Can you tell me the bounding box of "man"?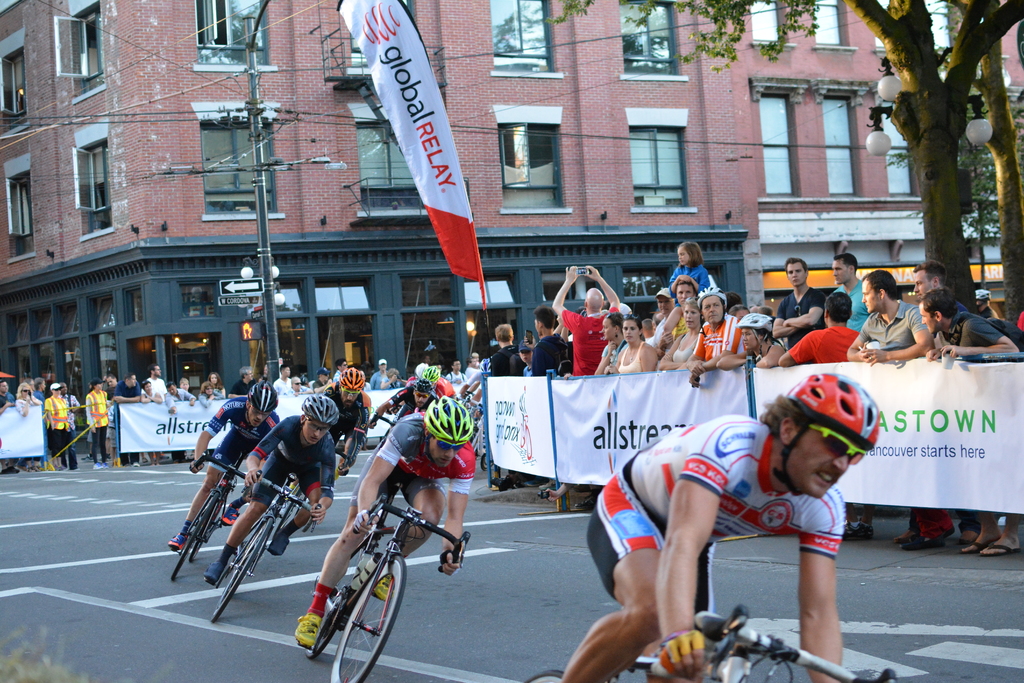
284, 376, 312, 396.
